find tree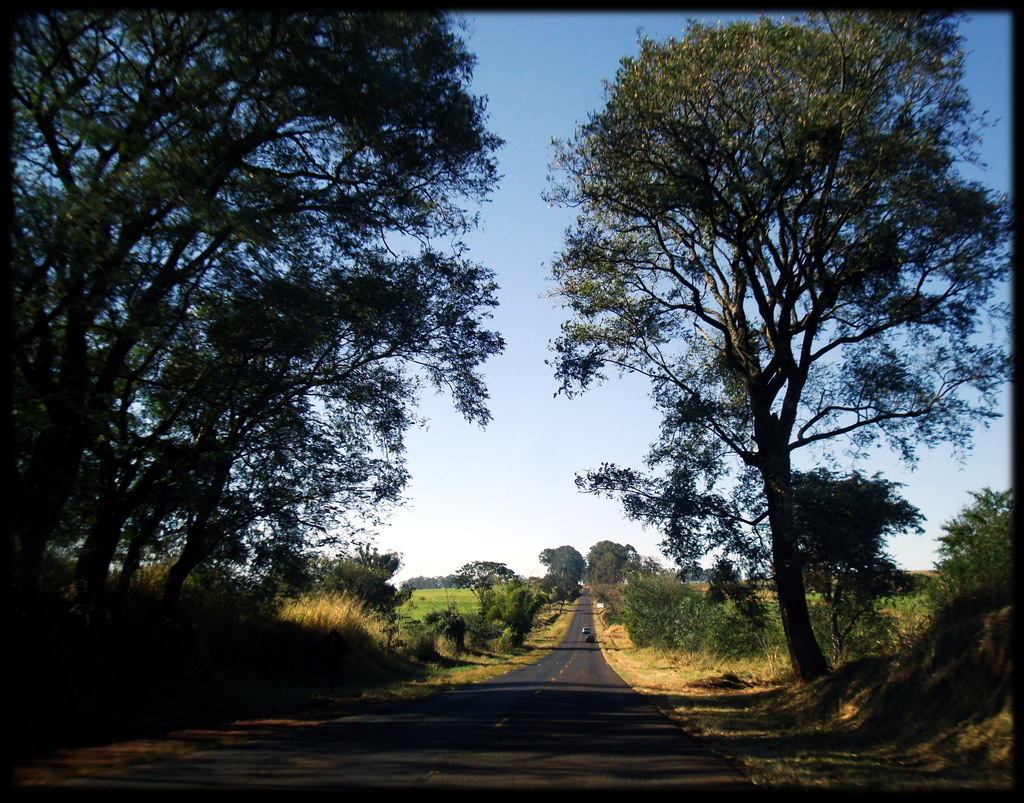
<bbox>841, 560, 917, 711</bbox>
